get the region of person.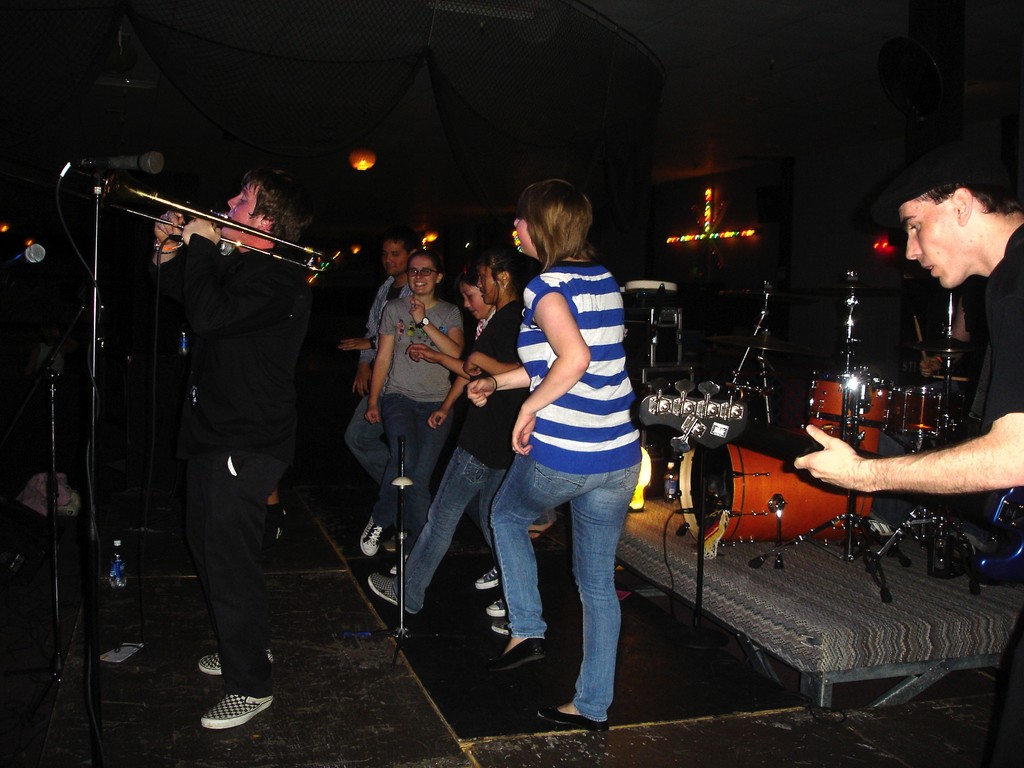
86/196/241/676.
